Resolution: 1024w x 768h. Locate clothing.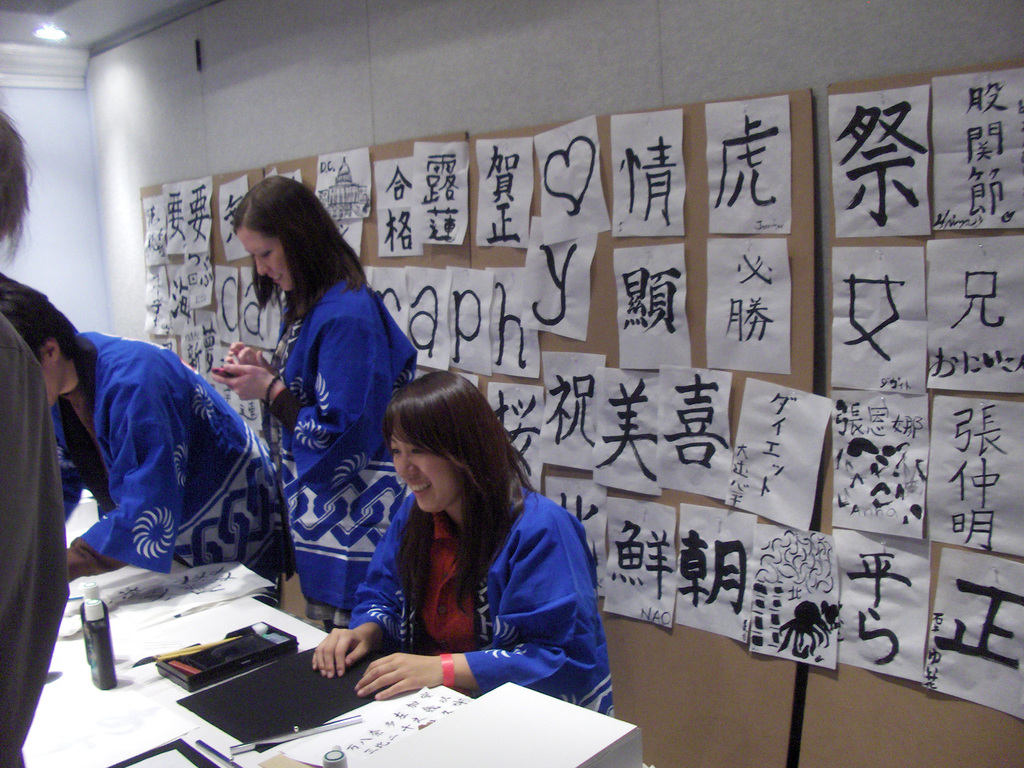
bbox=(266, 299, 419, 632).
